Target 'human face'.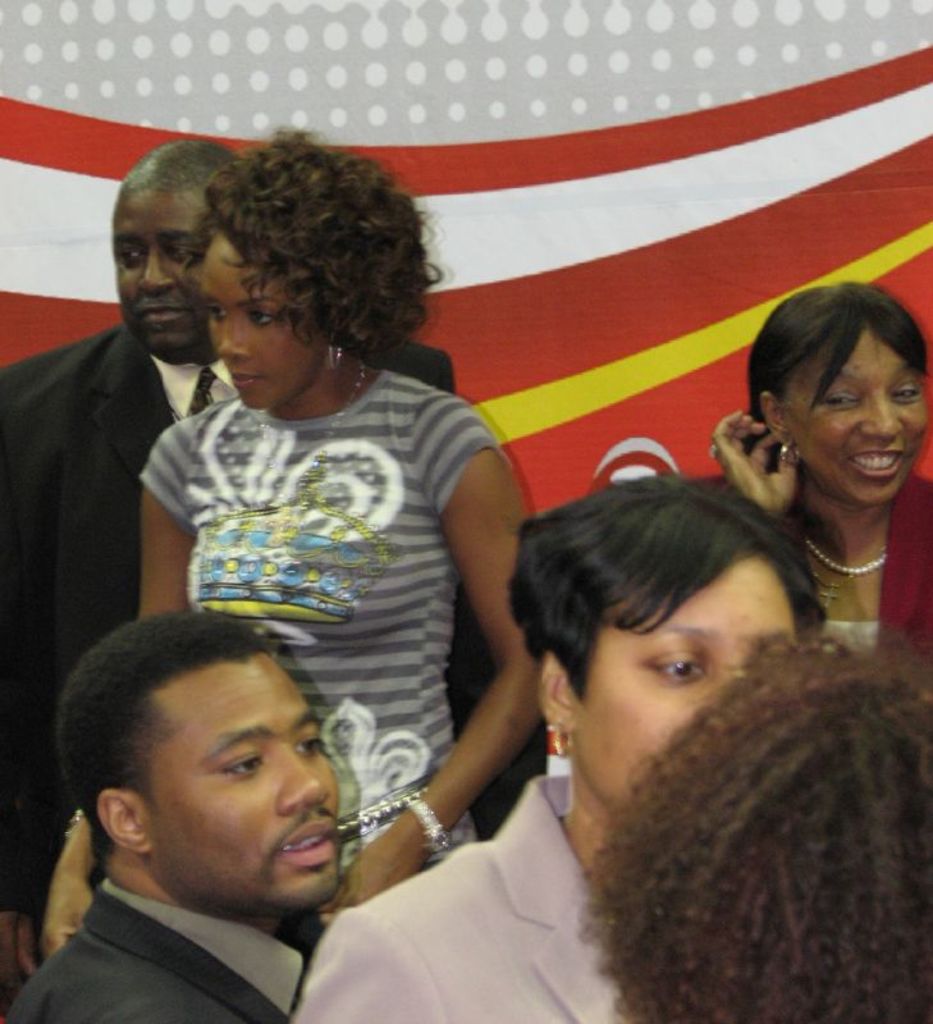
Target region: box=[201, 233, 326, 411].
